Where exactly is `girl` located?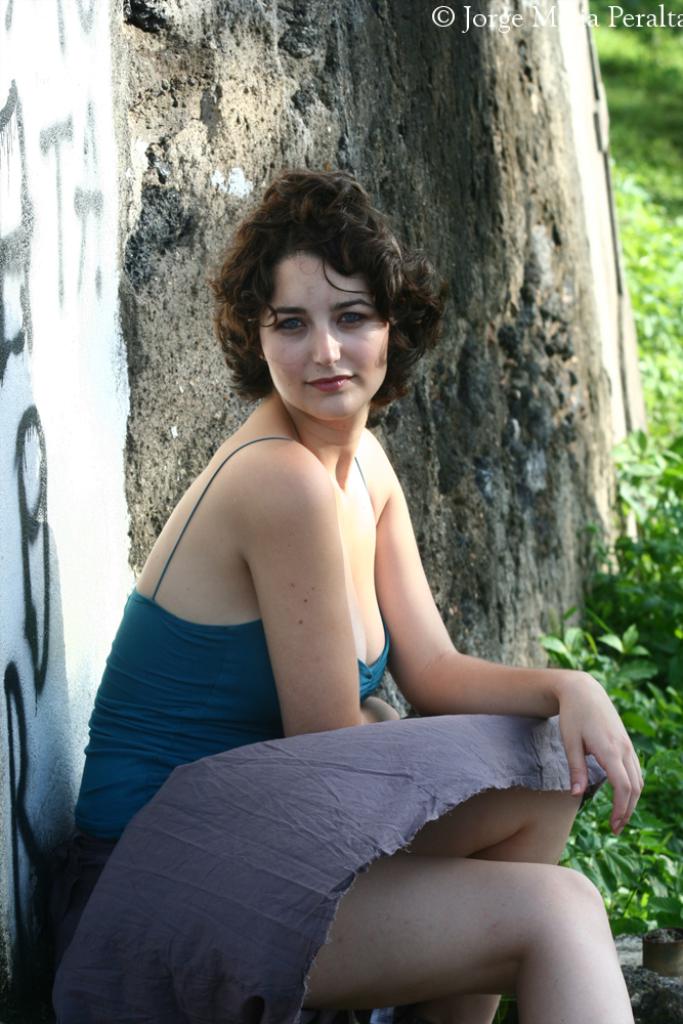
Its bounding box is pyautogui.locateOnScreen(58, 168, 644, 1022).
